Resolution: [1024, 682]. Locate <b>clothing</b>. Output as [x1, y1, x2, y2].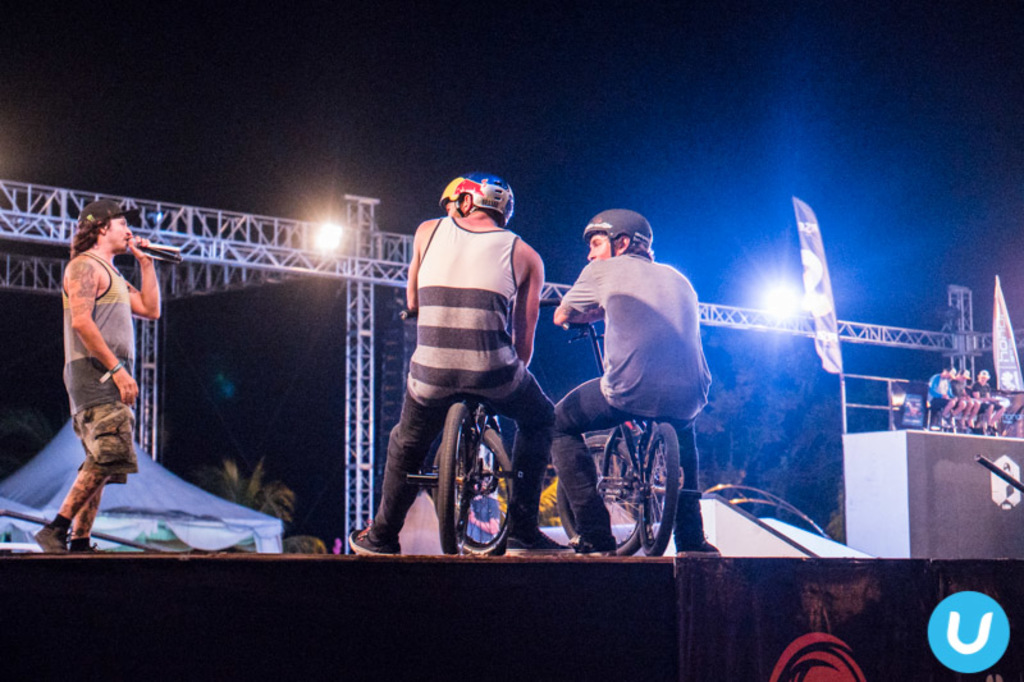
[380, 202, 547, 536].
